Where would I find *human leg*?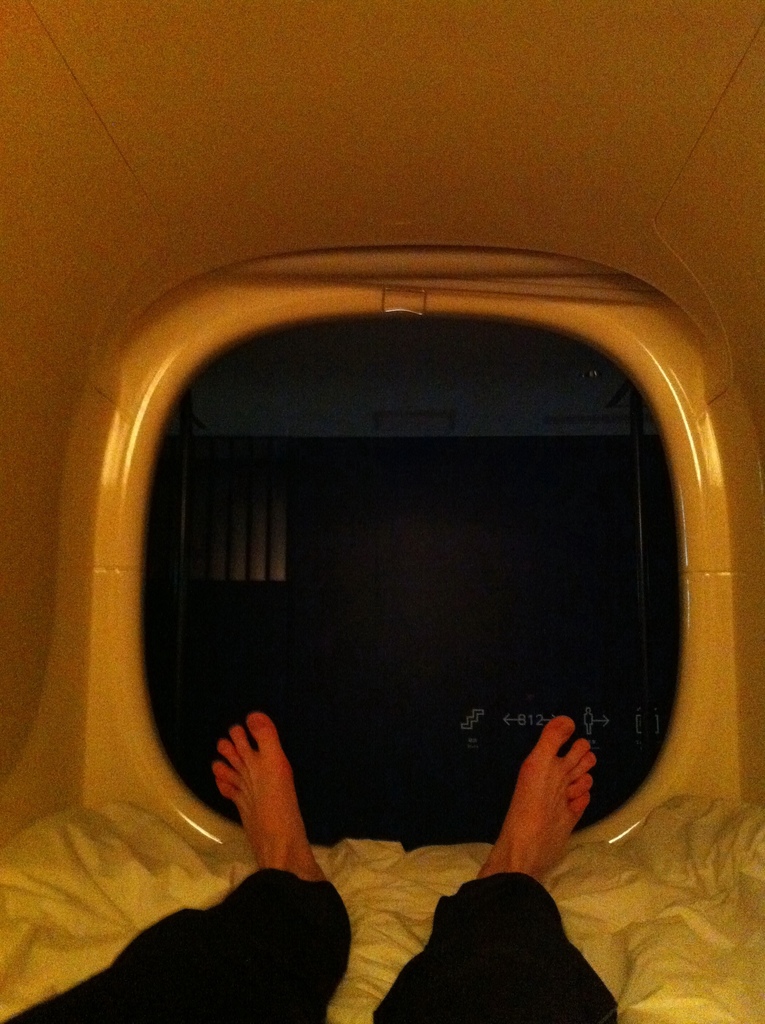
At 50,734,374,1013.
